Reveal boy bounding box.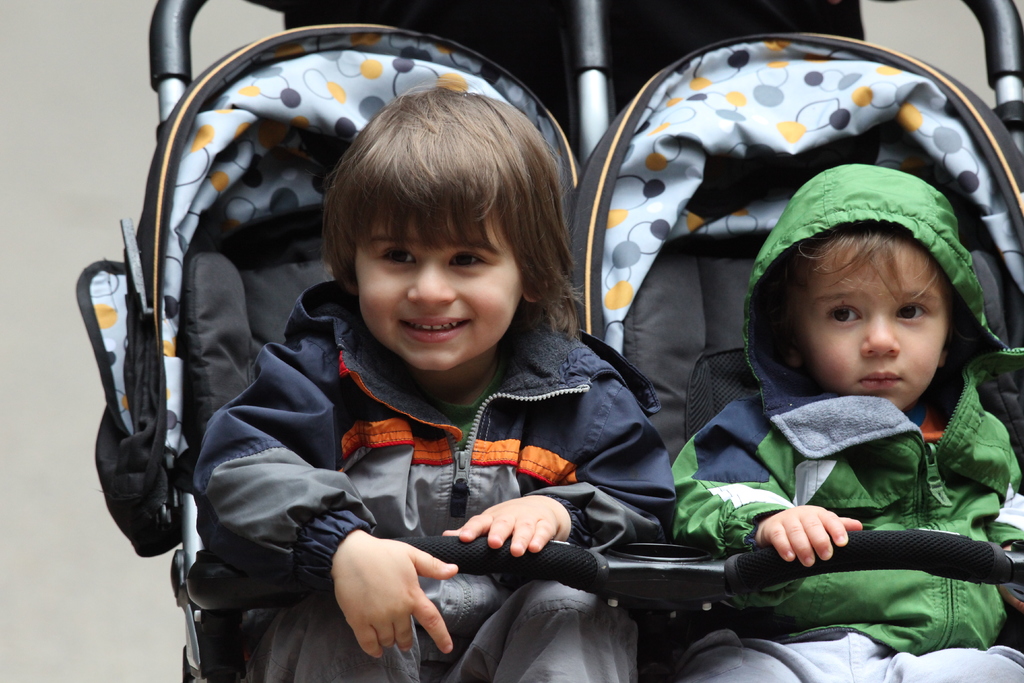
Revealed: <bbox>166, 94, 706, 682</bbox>.
